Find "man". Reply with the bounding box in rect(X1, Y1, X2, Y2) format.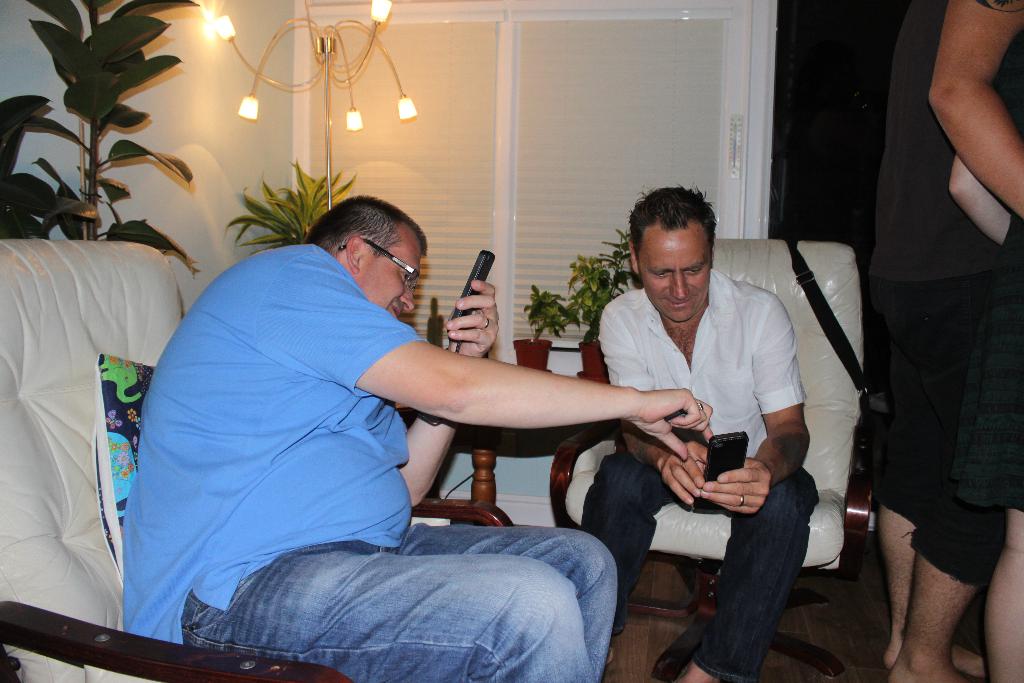
rect(580, 201, 848, 634).
